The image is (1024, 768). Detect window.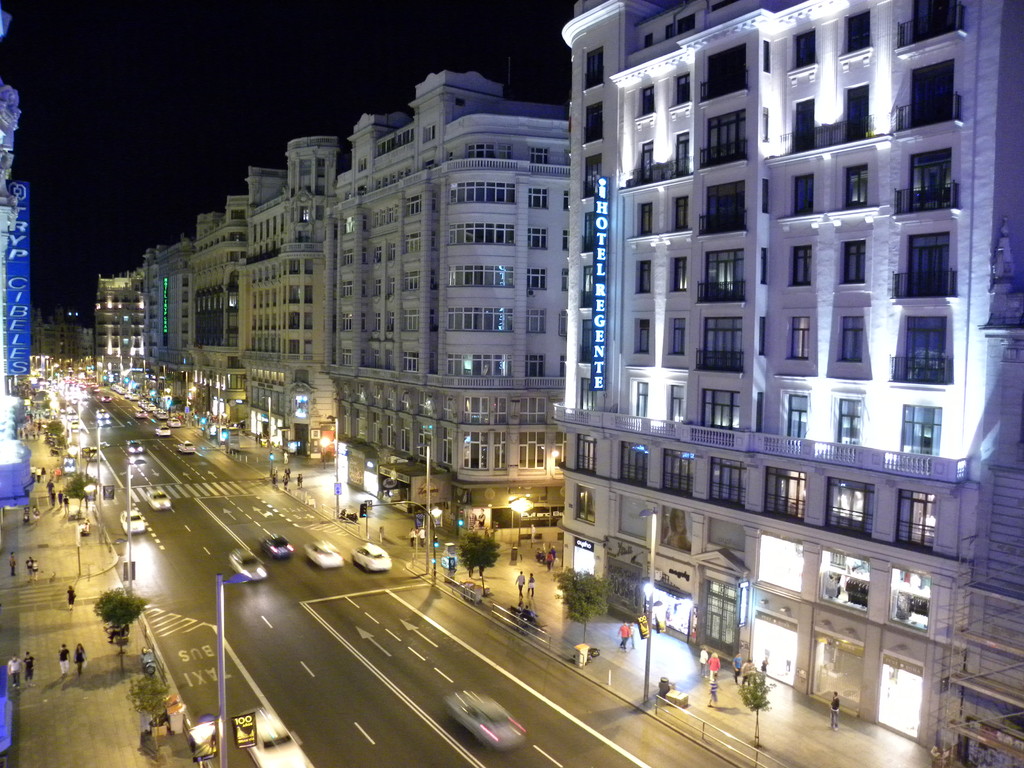
Detection: [580,211,599,252].
